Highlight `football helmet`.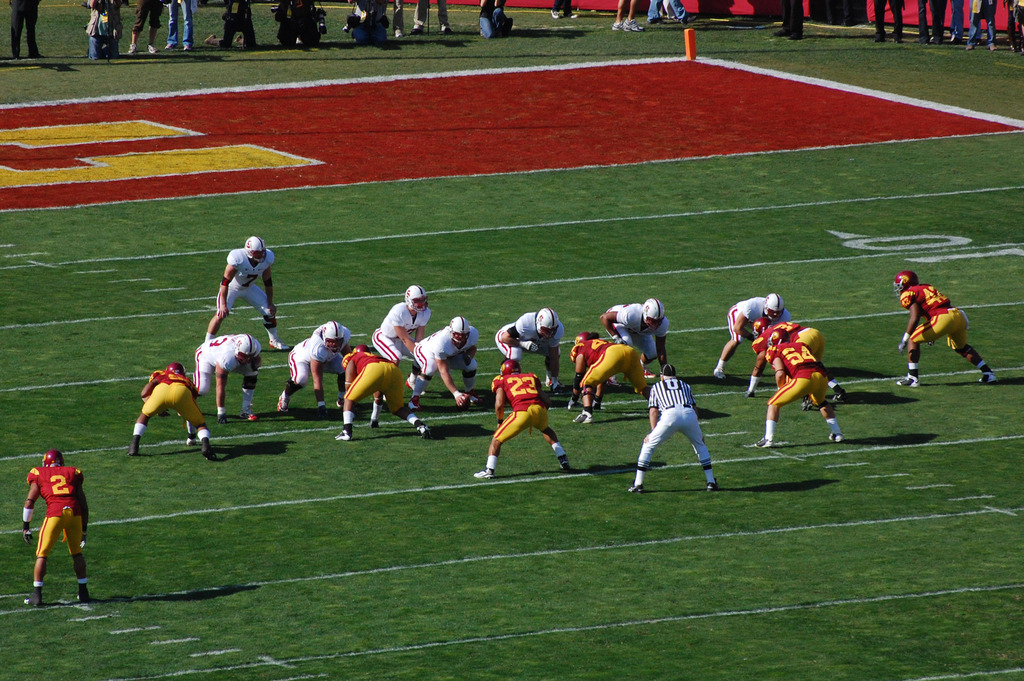
Highlighted region: (893, 274, 925, 293).
